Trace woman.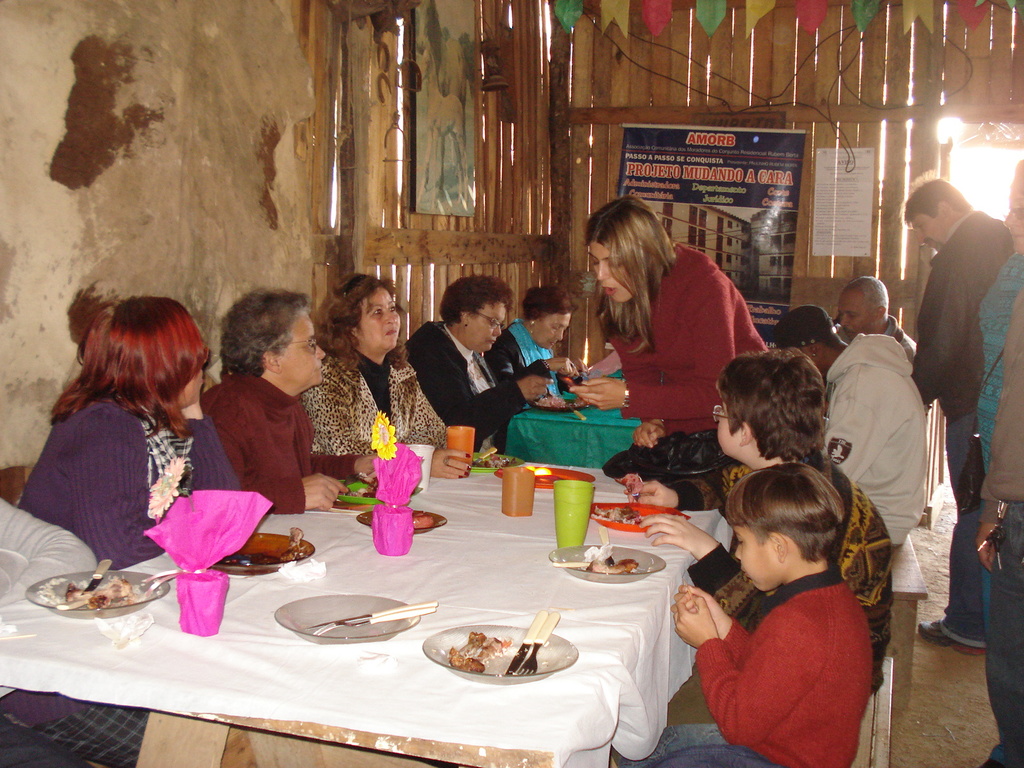
Traced to [202, 291, 386, 509].
